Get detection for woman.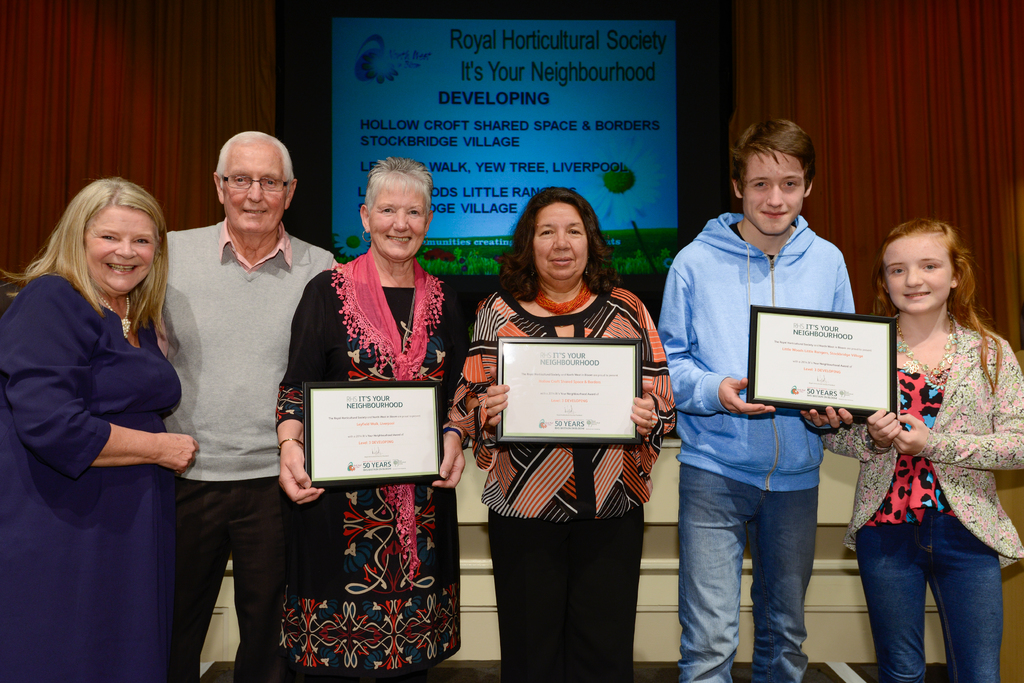
Detection: detection(0, 174, 204, 682).
